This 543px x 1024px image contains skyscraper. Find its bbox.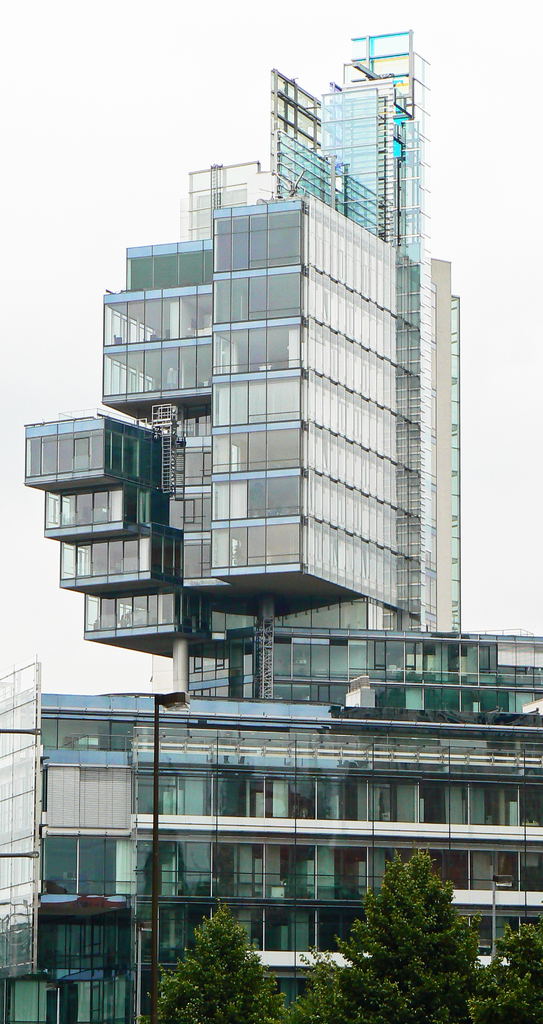
0 42 542 1023.
